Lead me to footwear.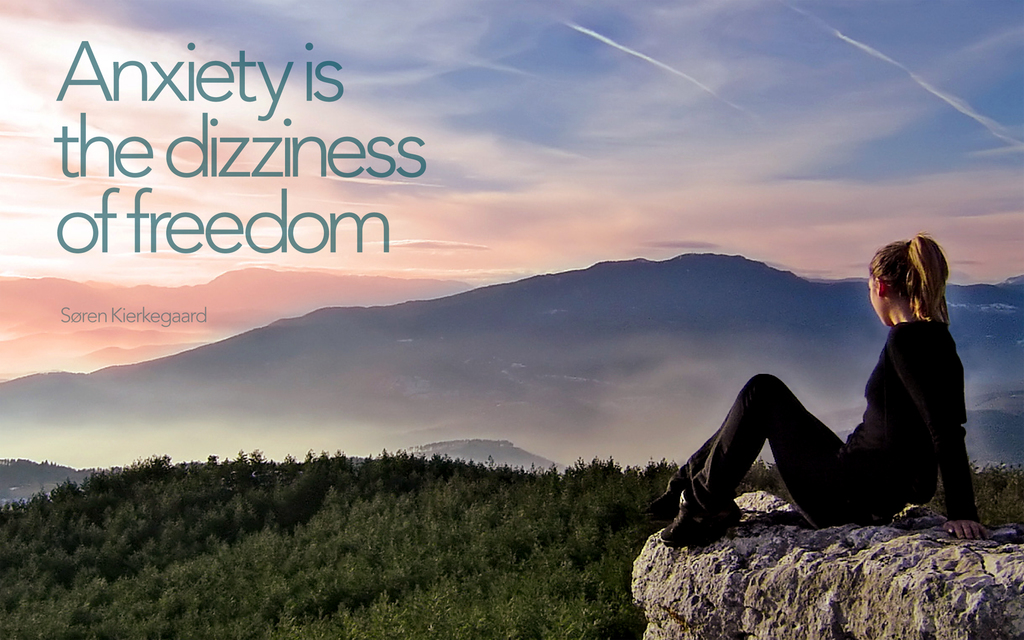
Lead to 641 492 676 522.
